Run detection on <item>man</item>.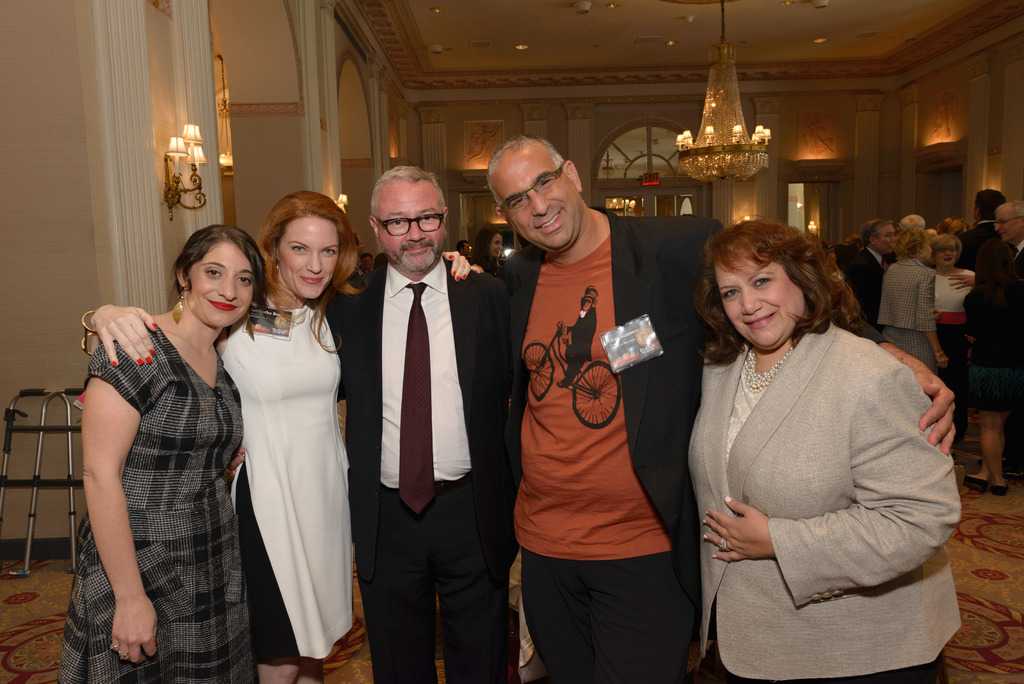
Result: (left=842, top=218, right=898, bottom=323).
